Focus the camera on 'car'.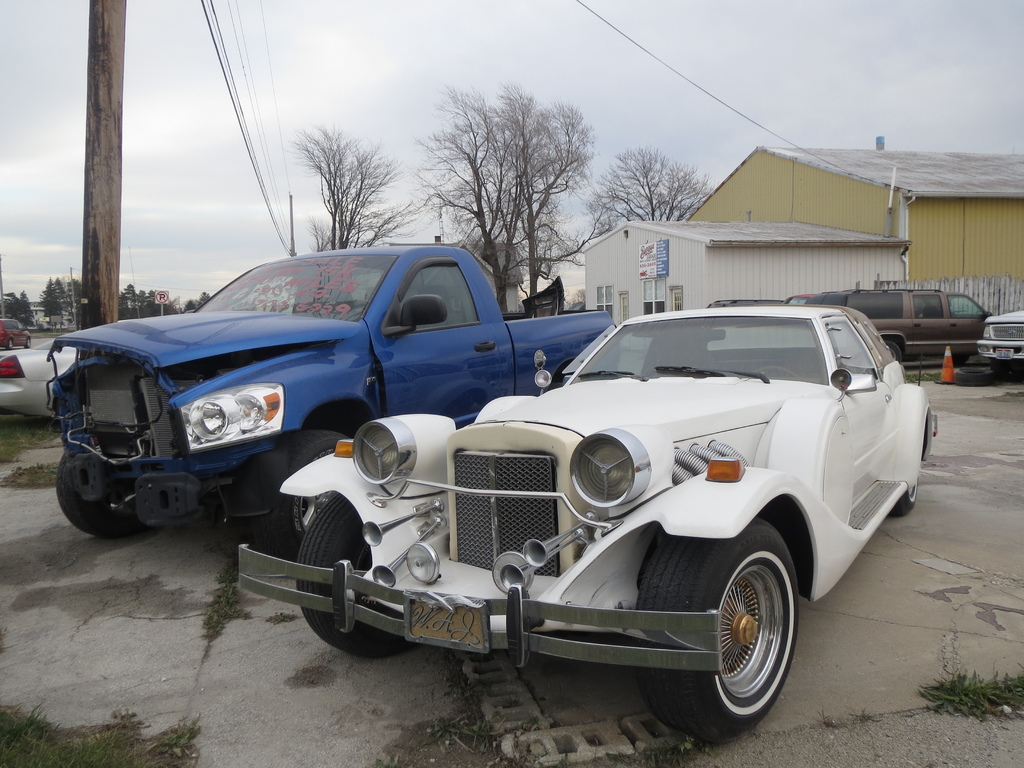
Focus region: (54,245,614,557).
